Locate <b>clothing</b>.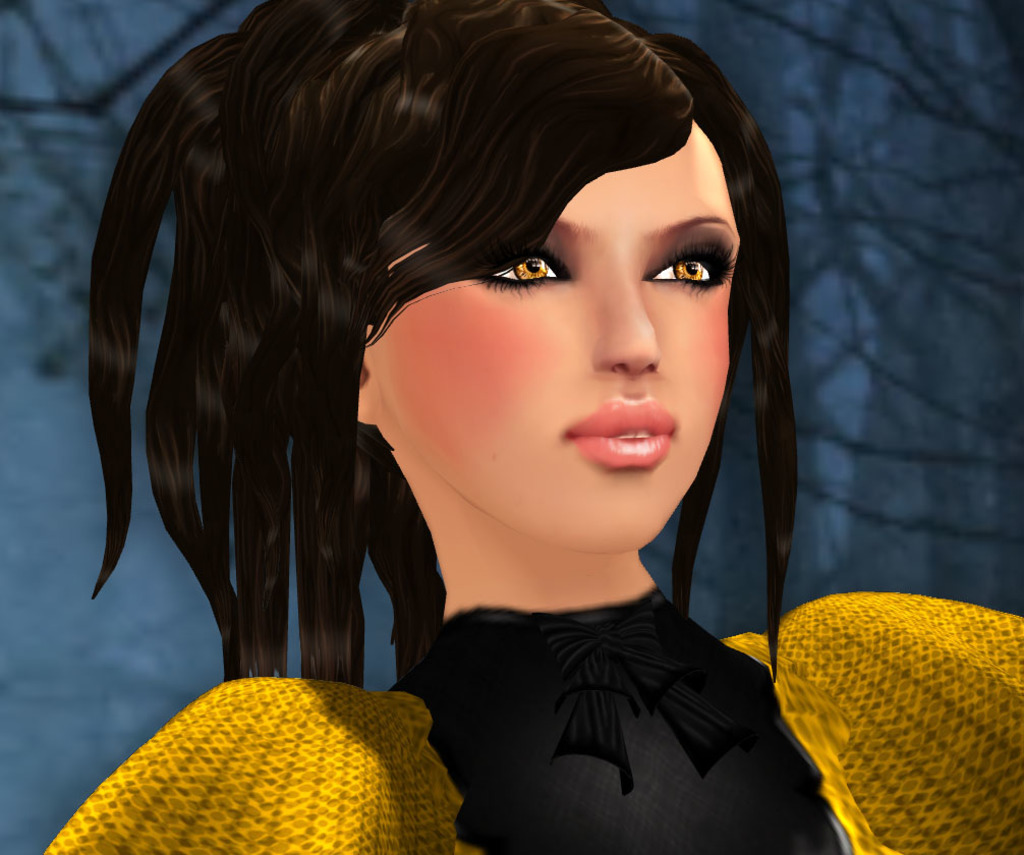
Bounding box: select_region(22, 580, 1014, 854).
